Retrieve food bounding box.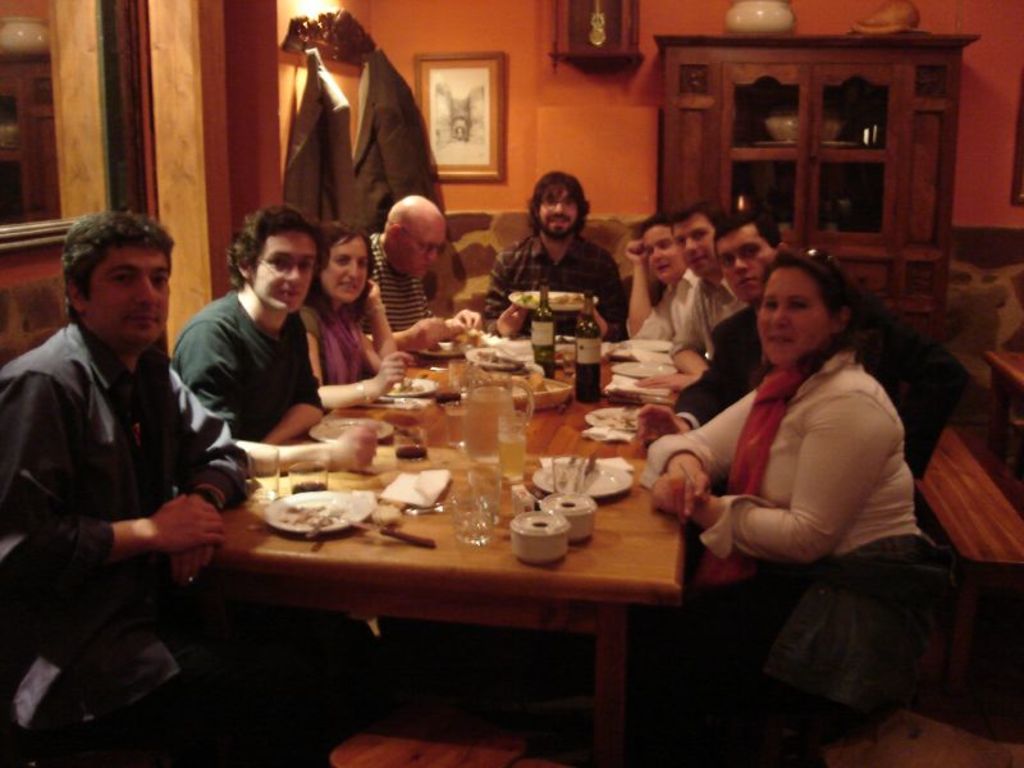
Bounding box: 428:342:445:351.
